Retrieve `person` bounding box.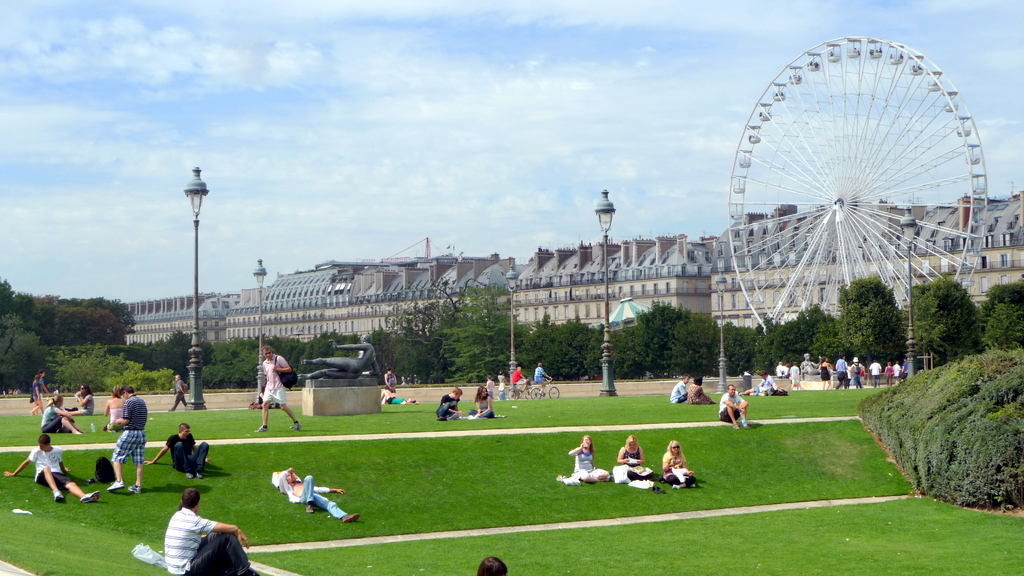
Bounding box: bbox=[561, 432, 609, 486].
